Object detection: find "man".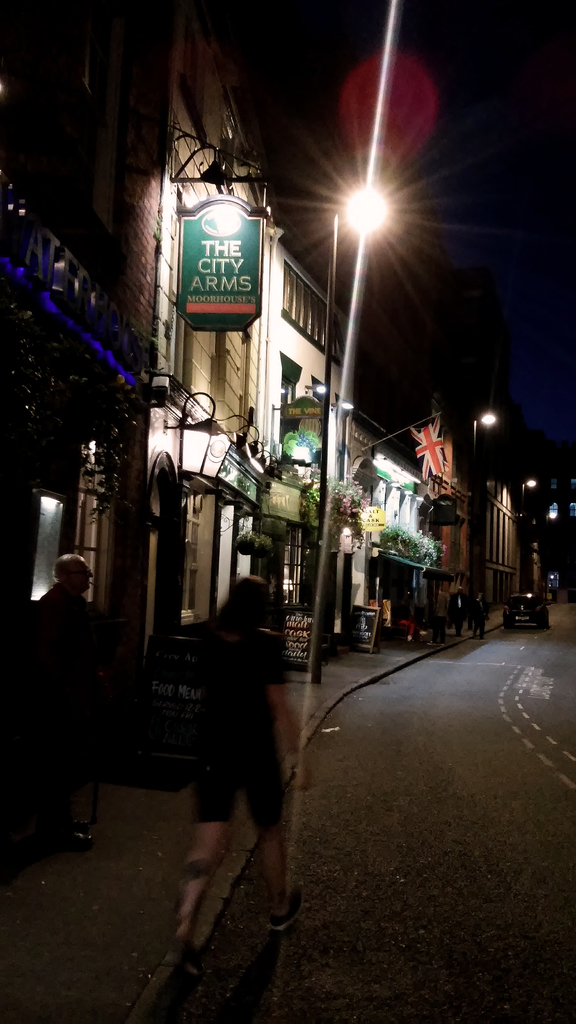
[x1=12, y1=515, x2=132, y2=860].
